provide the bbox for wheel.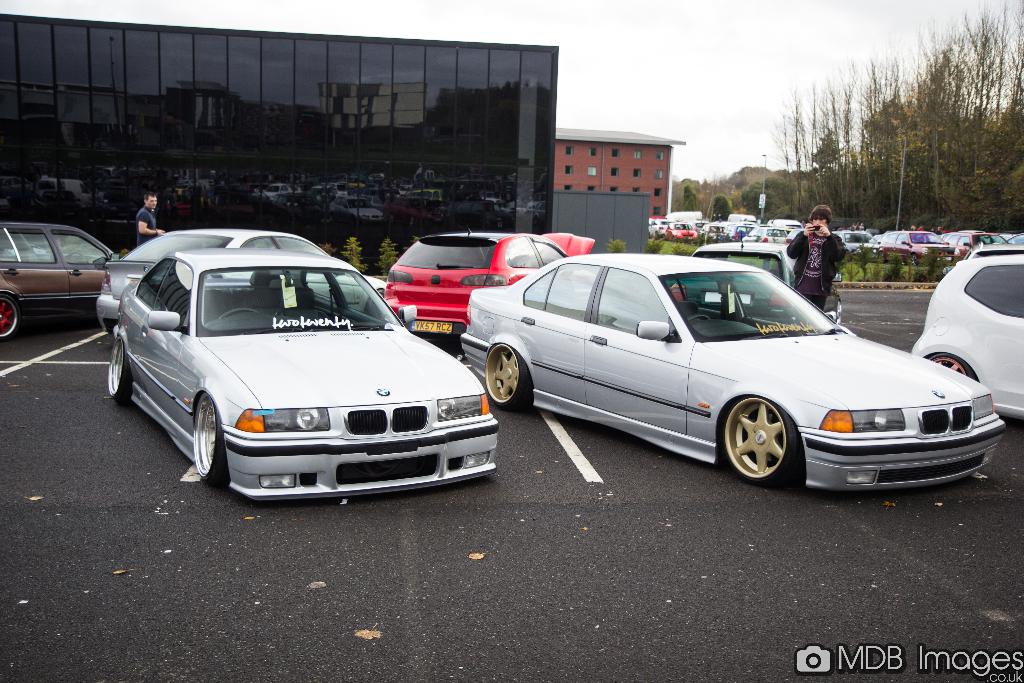
locate(107, 338, 133, 402).
